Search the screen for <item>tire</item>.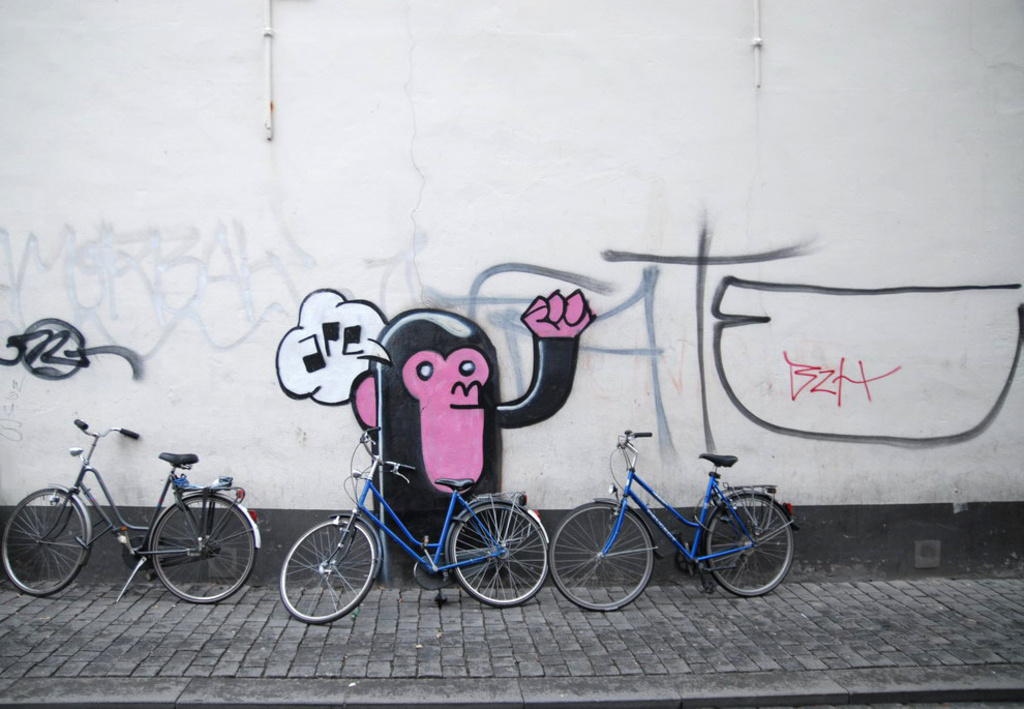
Found at (277,515,379,622).
